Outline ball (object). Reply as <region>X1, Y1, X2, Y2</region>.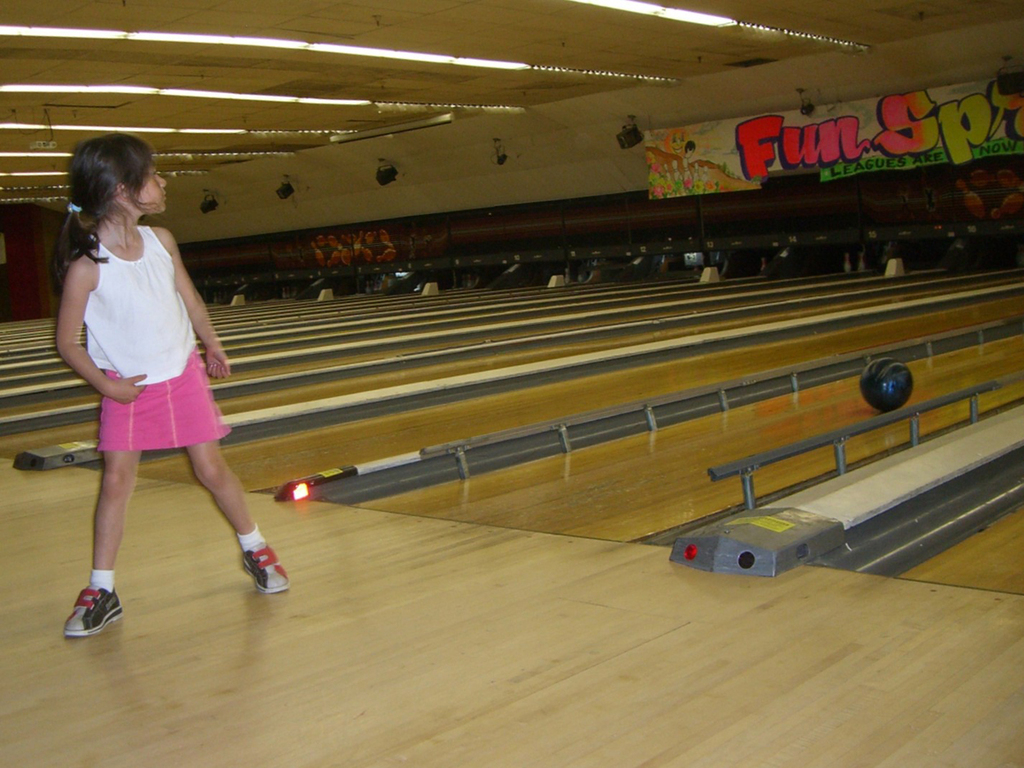
<region>858, 352, 914, 410</region>.
